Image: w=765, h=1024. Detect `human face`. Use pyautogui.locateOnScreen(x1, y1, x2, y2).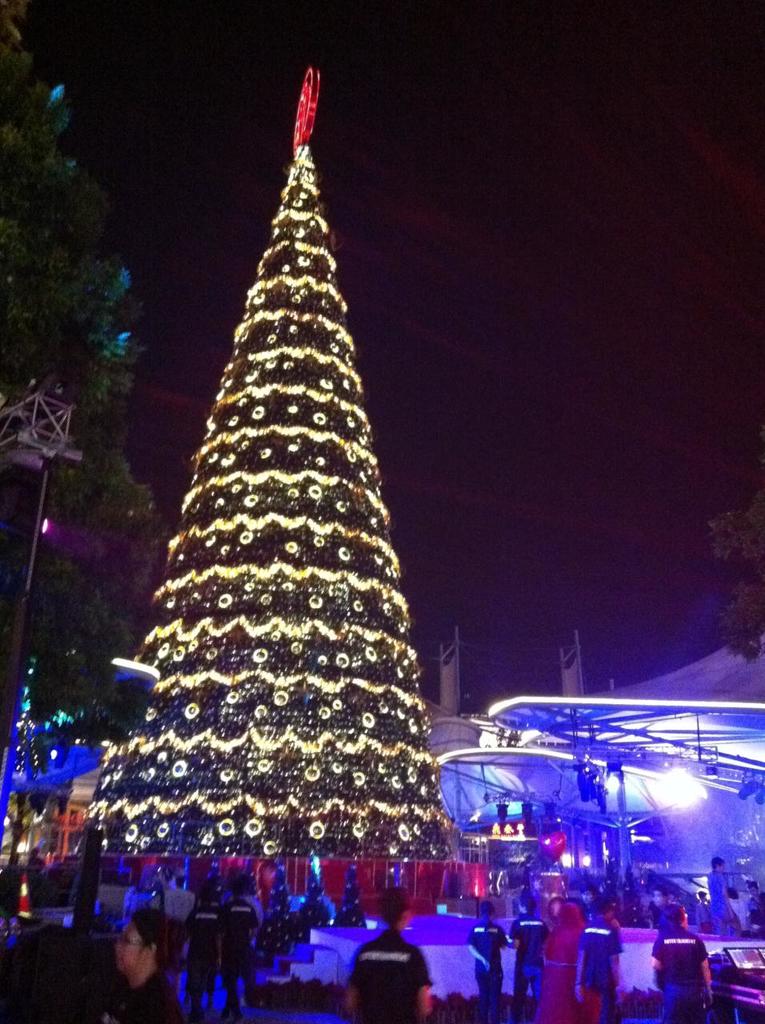
pyautogui.locateOnScreen(114, 921, 147, 976).
